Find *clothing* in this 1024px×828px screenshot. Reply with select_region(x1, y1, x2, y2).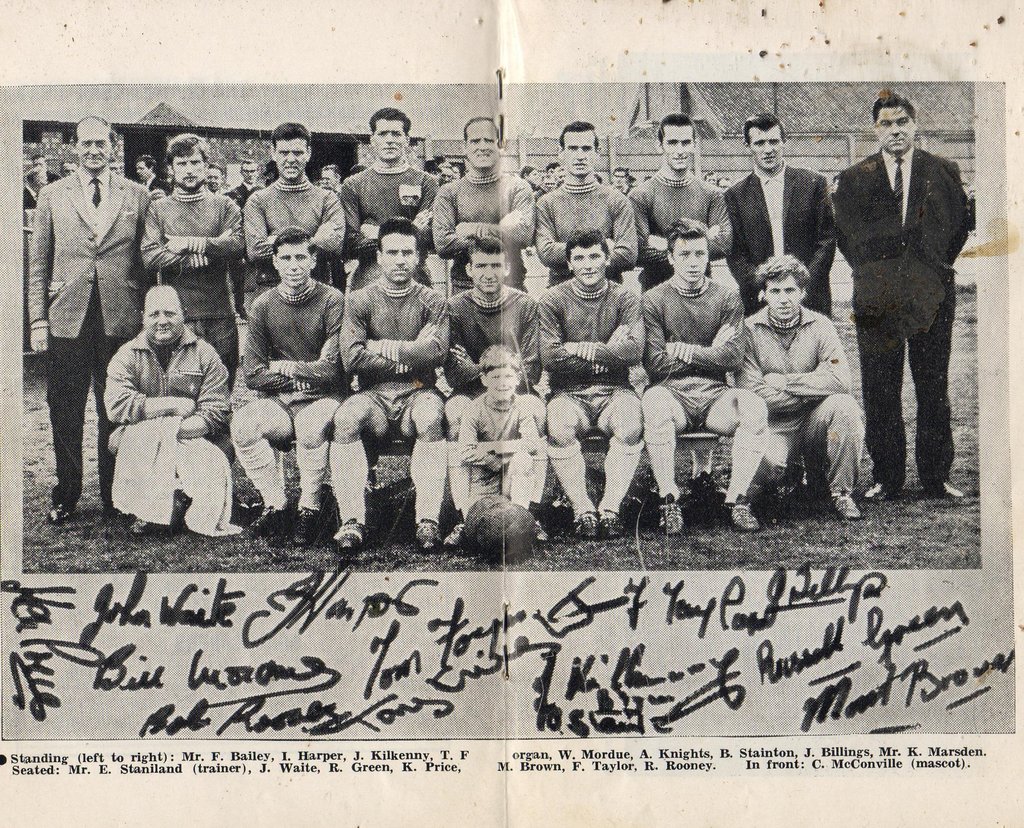
select_region(533, 171, 640, 275).
